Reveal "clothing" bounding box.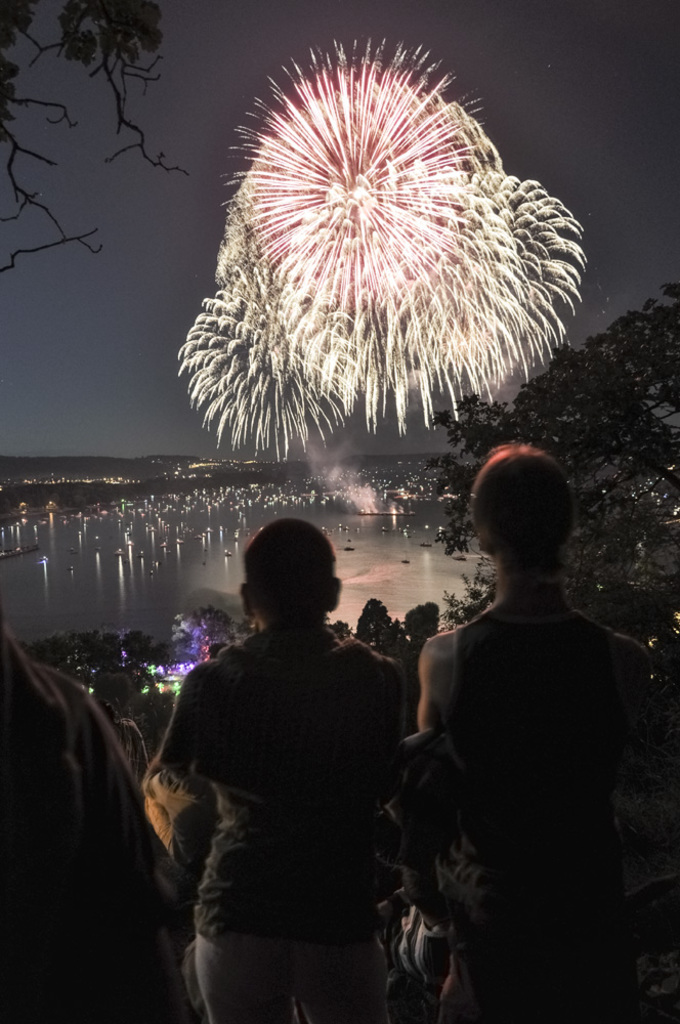
Revealed: left=165, top=798, right=224, bottom=1023.
